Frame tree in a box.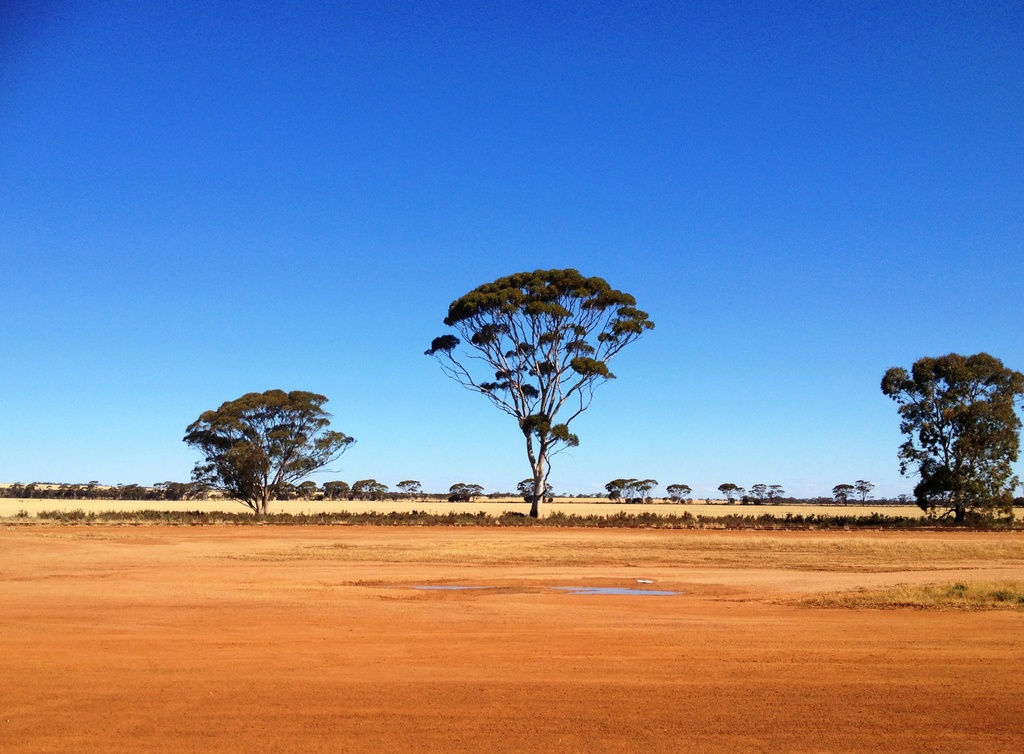
rect(603, 471, 664, 512).
